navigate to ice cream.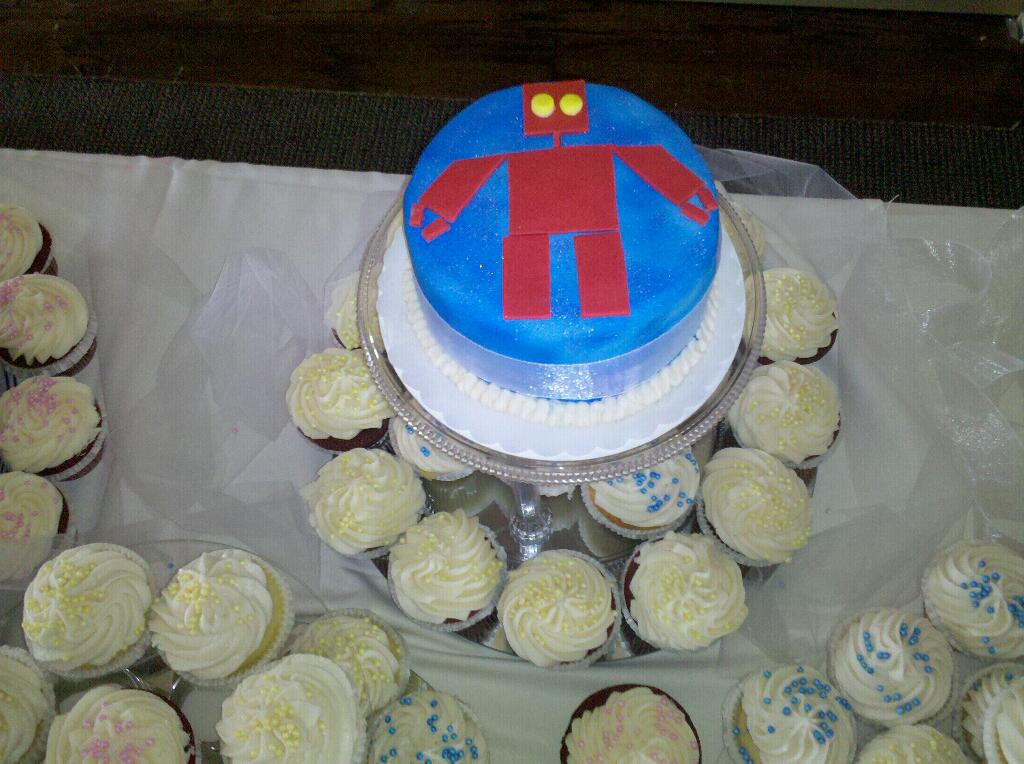
Navigation target: crop(282, 346, 389, 448).
